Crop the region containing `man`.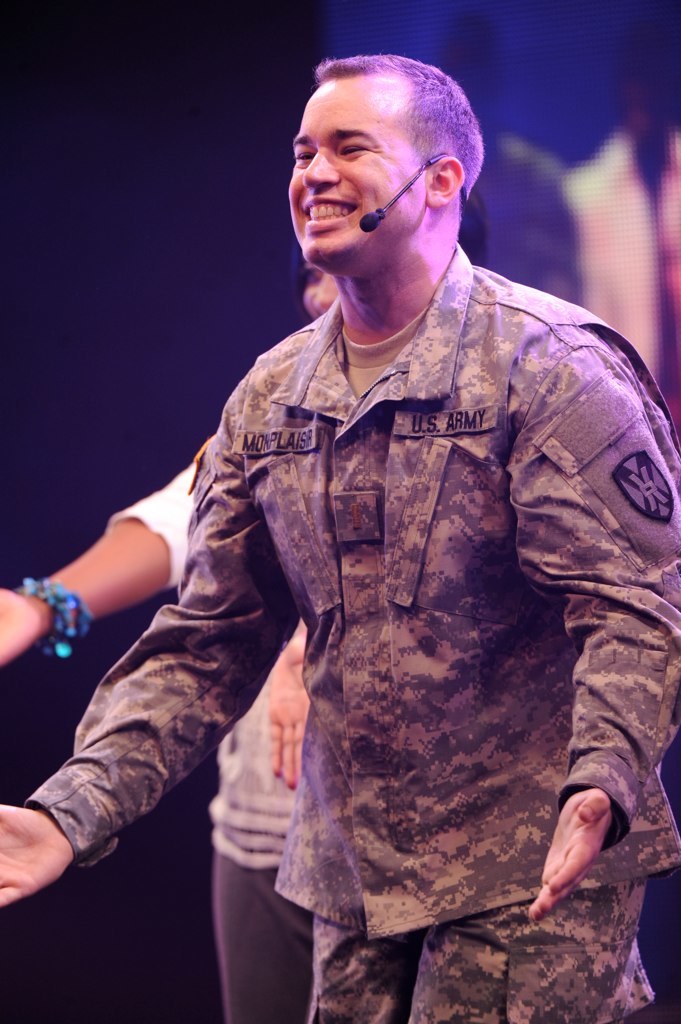
Crop region: box=[52, 47, 667, 990].
